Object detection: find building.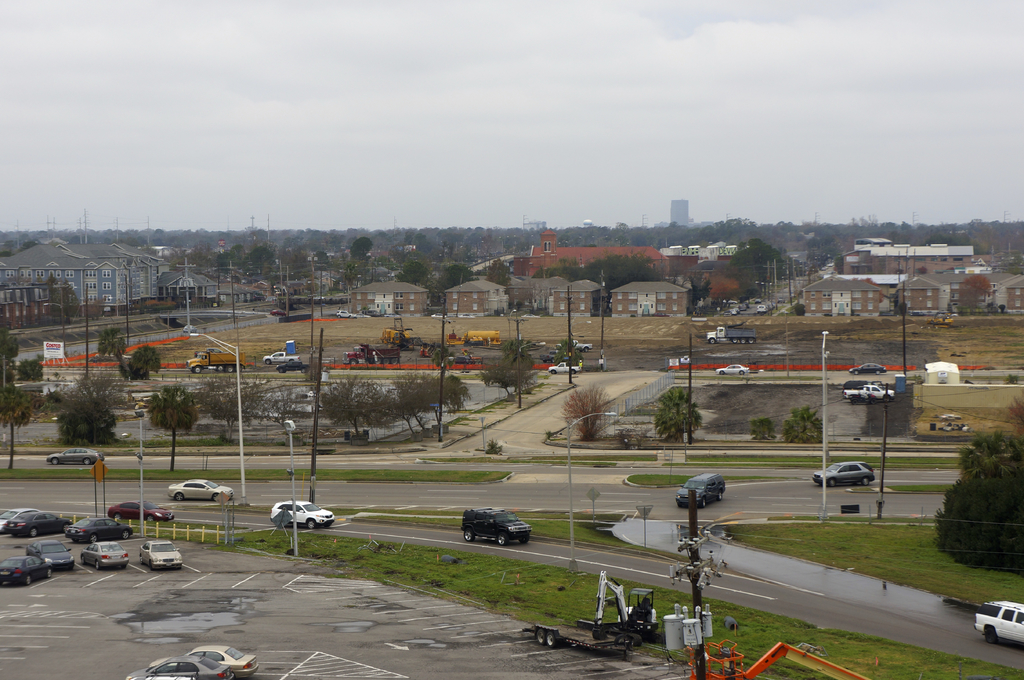
{"left": 0, "top": 239, "right": 169, "bottom": 314}.
